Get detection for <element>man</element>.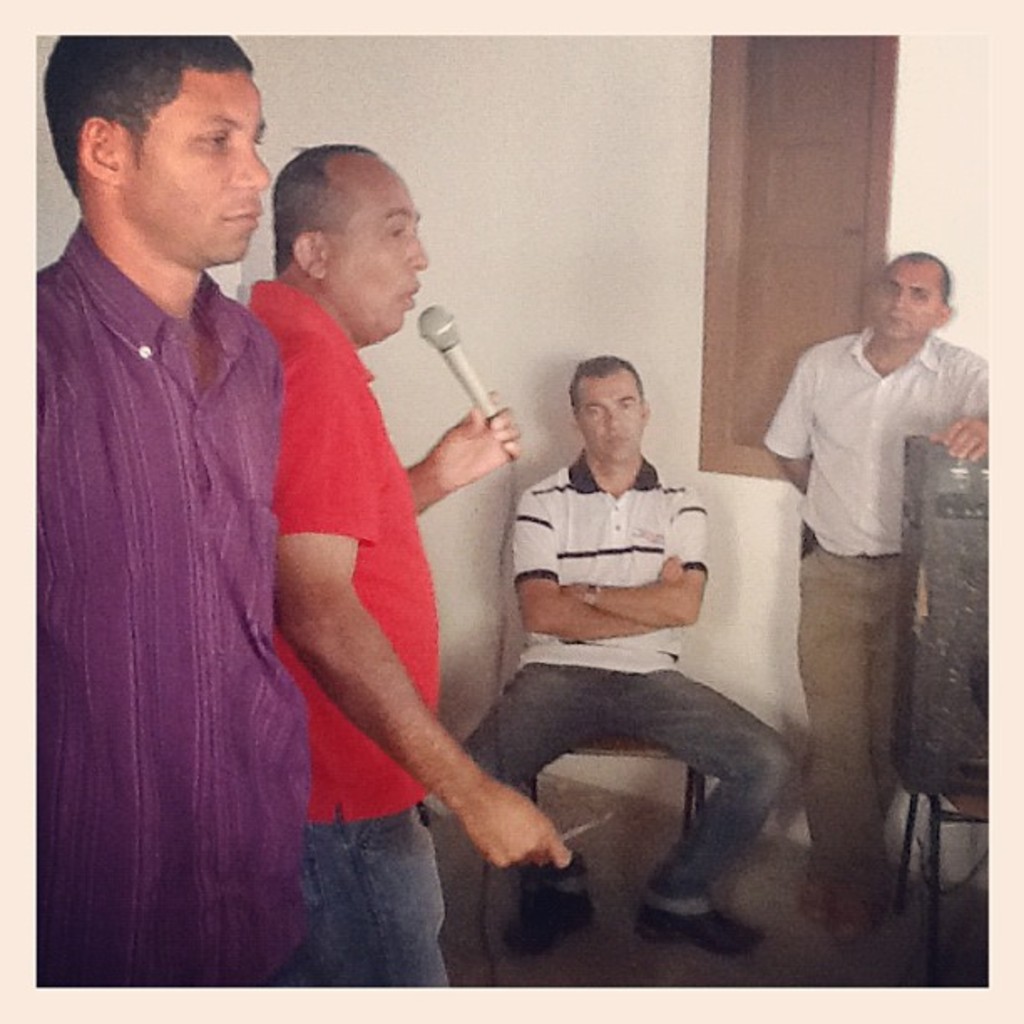
Detection: box=[40, 30, 336, 1006].
